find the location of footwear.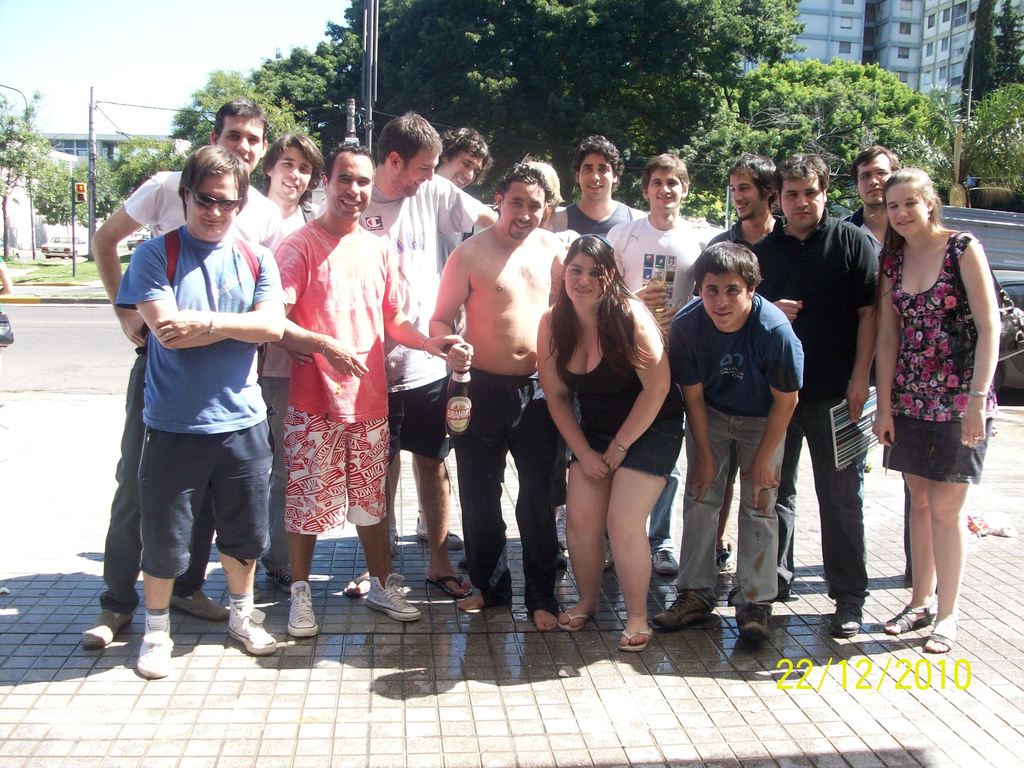
Location: 76,607,144,653.
